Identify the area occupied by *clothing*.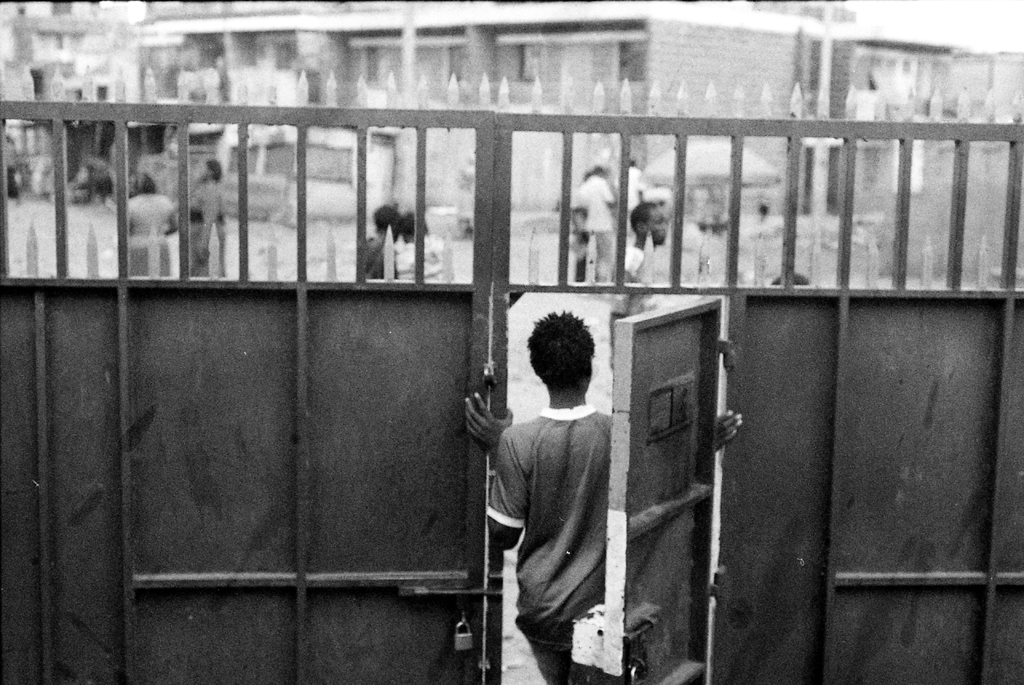
Area: box(627, 162, 644, 214).
